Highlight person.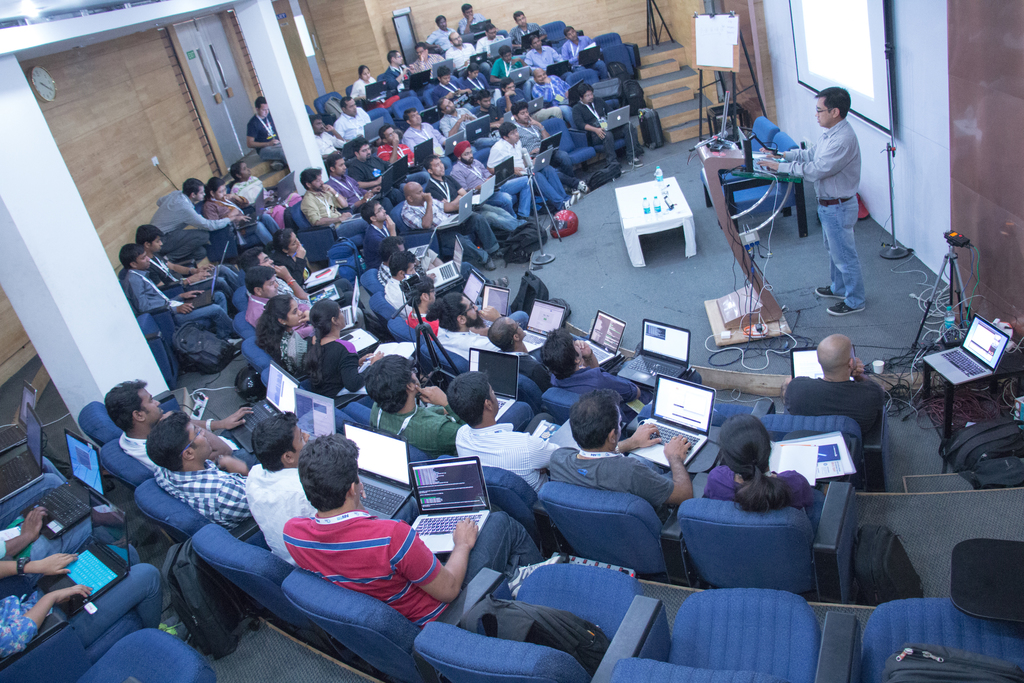
Highlighted region: 746:69:886:313.
